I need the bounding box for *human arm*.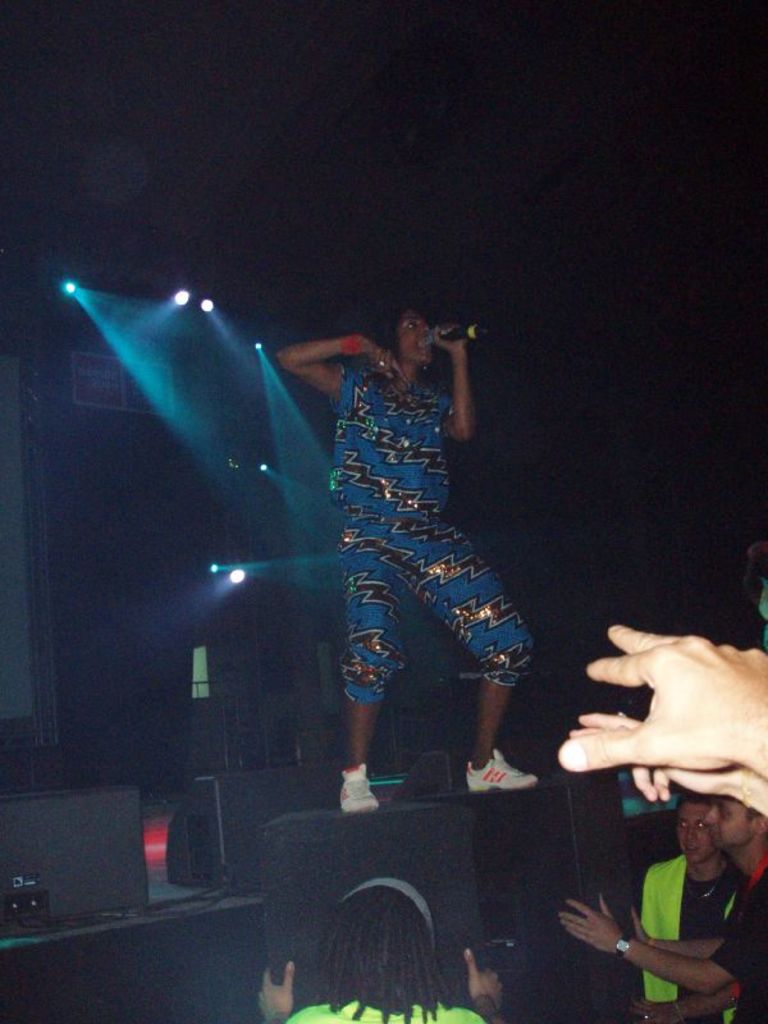
Here it is: [left=557, top=867, right=767, bottom=992].
